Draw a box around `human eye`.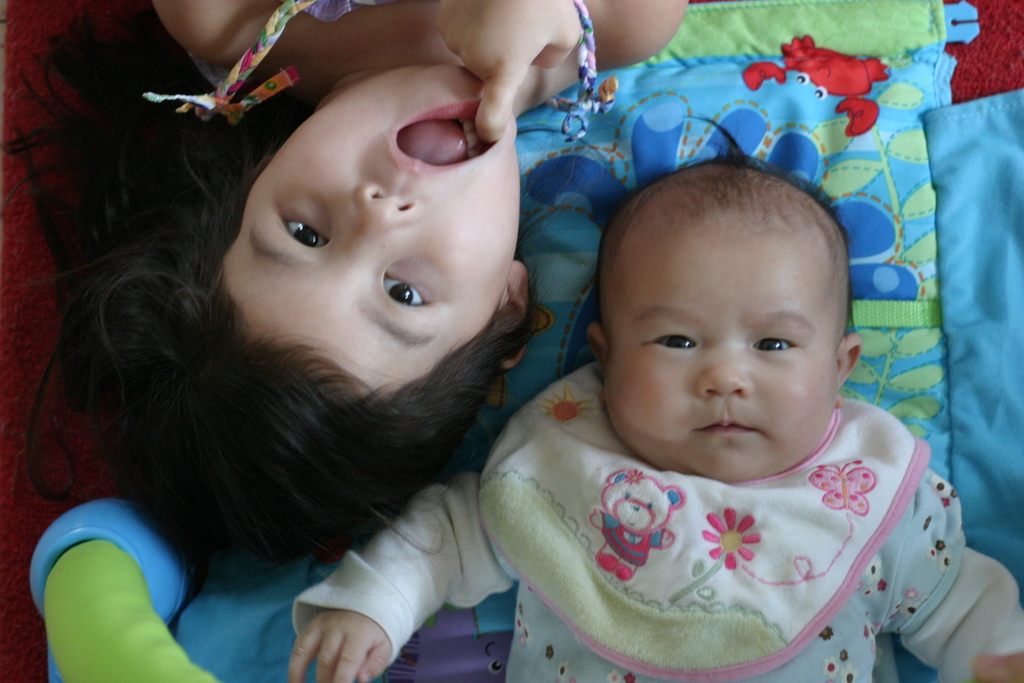
pyautogui.locateOnScreen(639, 320, 695, 356).
